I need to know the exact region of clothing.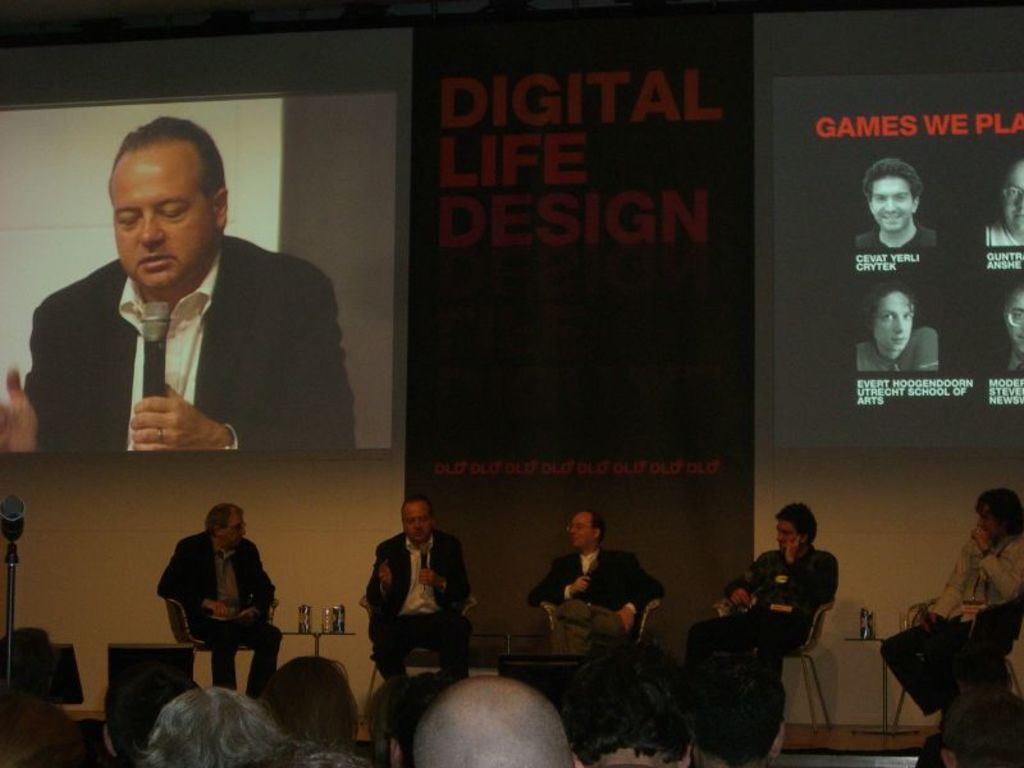
Region: [527,544,664,662].
